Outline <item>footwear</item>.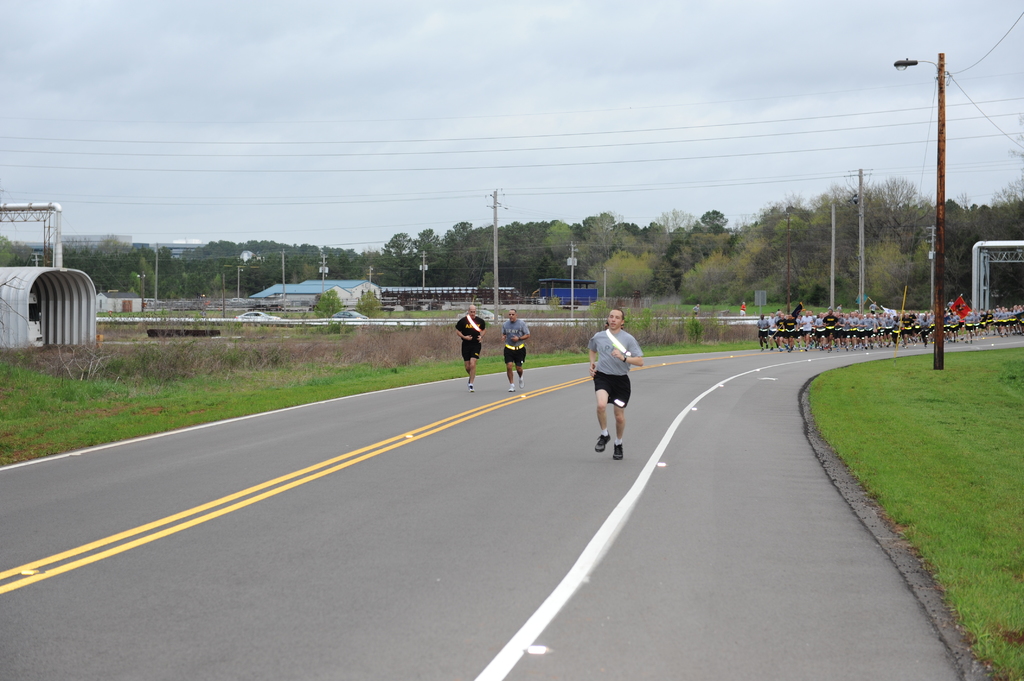
Outline: 509, 382, 518, 391.
